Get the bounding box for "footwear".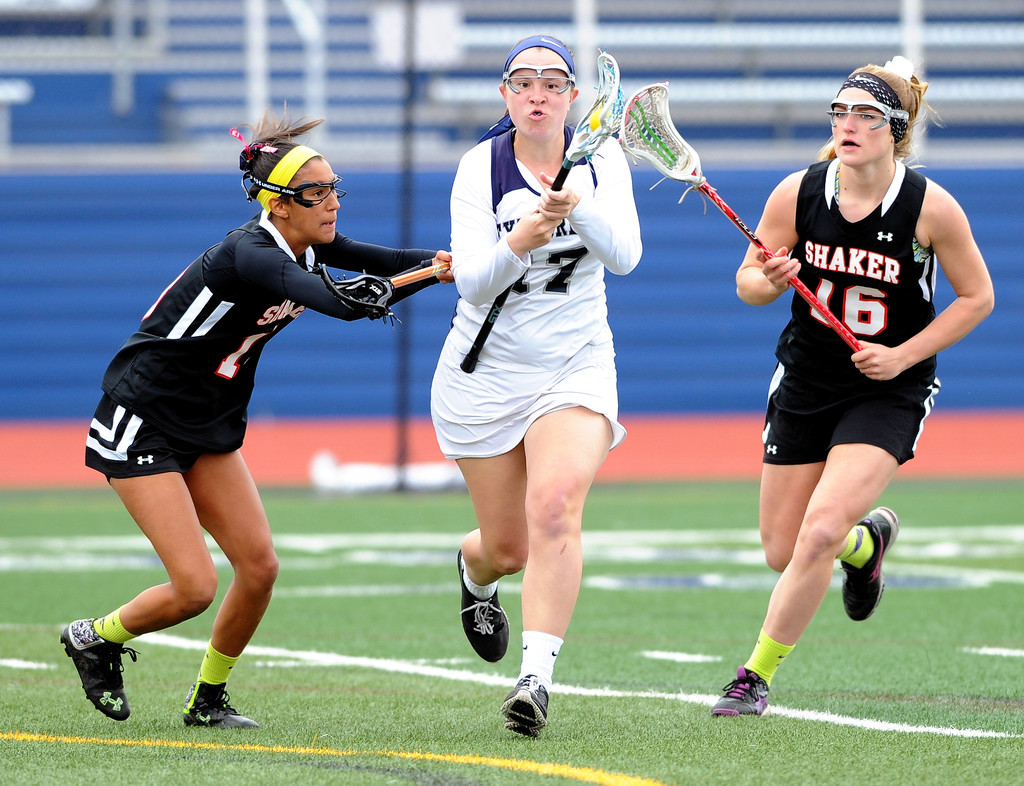
bbox=(455, 551, 514, 664).
